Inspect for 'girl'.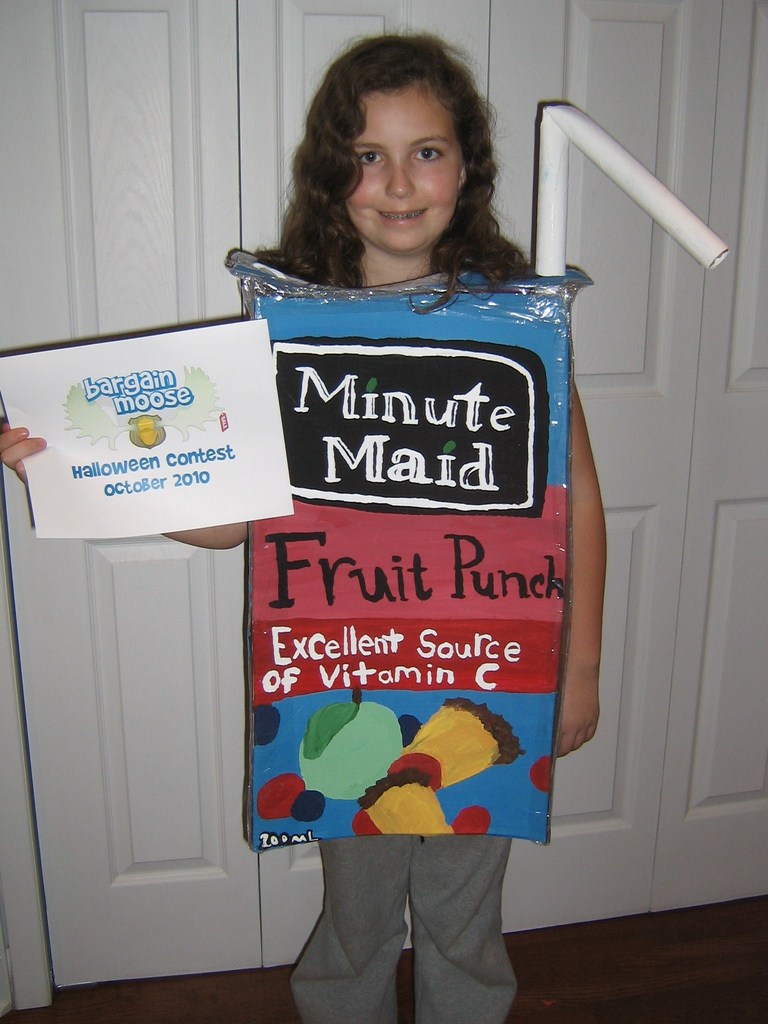
Inspection: <box>0,35,604,1023</box>.
